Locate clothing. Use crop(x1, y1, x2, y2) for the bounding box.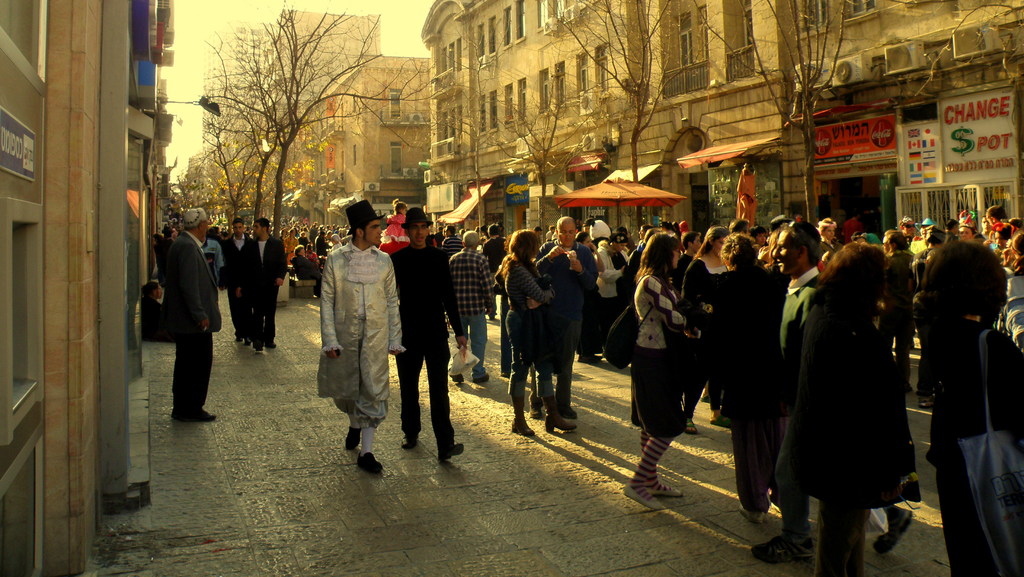
crop(769, 304, 917, 576).
